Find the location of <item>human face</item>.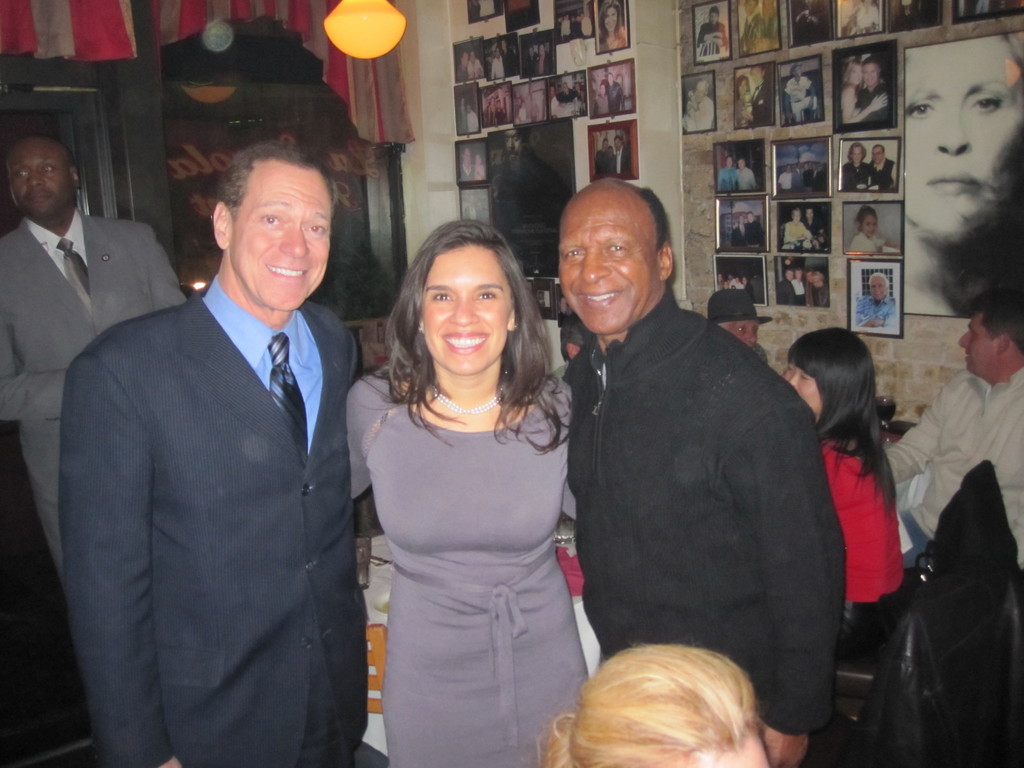
Location: x1=556, y1=185, x2=657, y2=335.
